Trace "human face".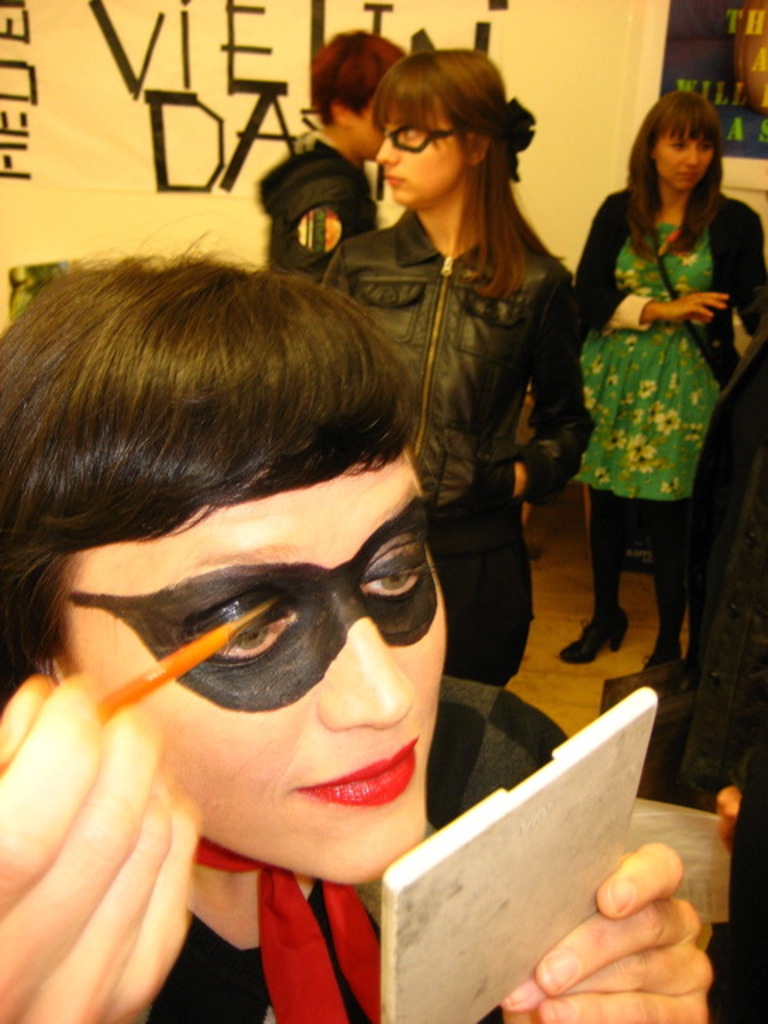
Traced to {"x1": 379, "y1": 104, "x2": 470, "y2": 208}.
